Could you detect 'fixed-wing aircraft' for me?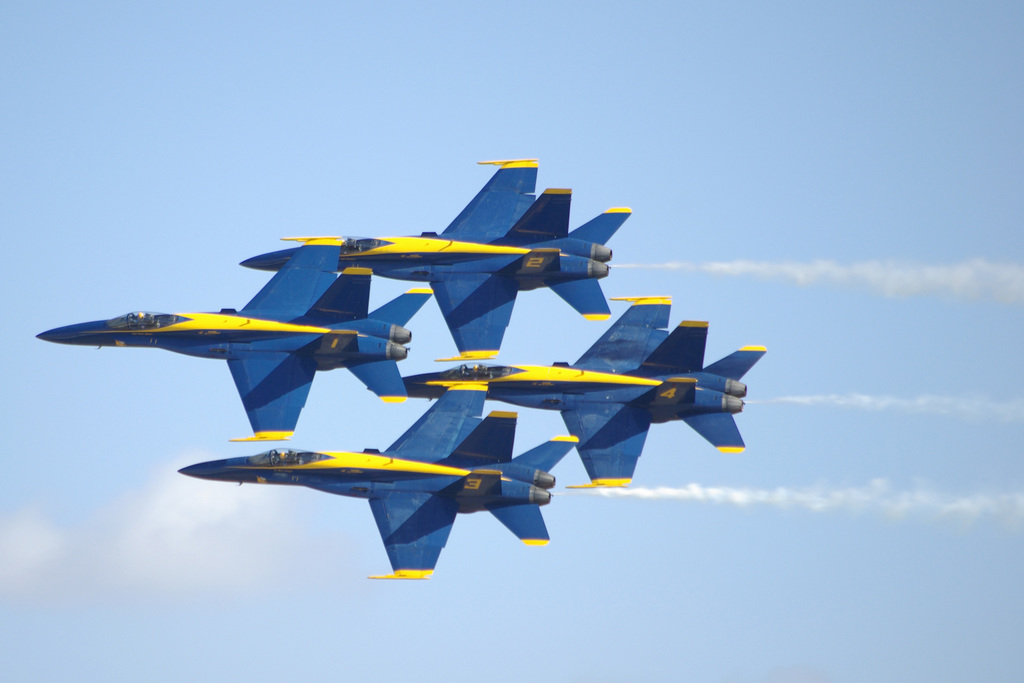
Detection result: Rect(32, 234, 440, 440).
